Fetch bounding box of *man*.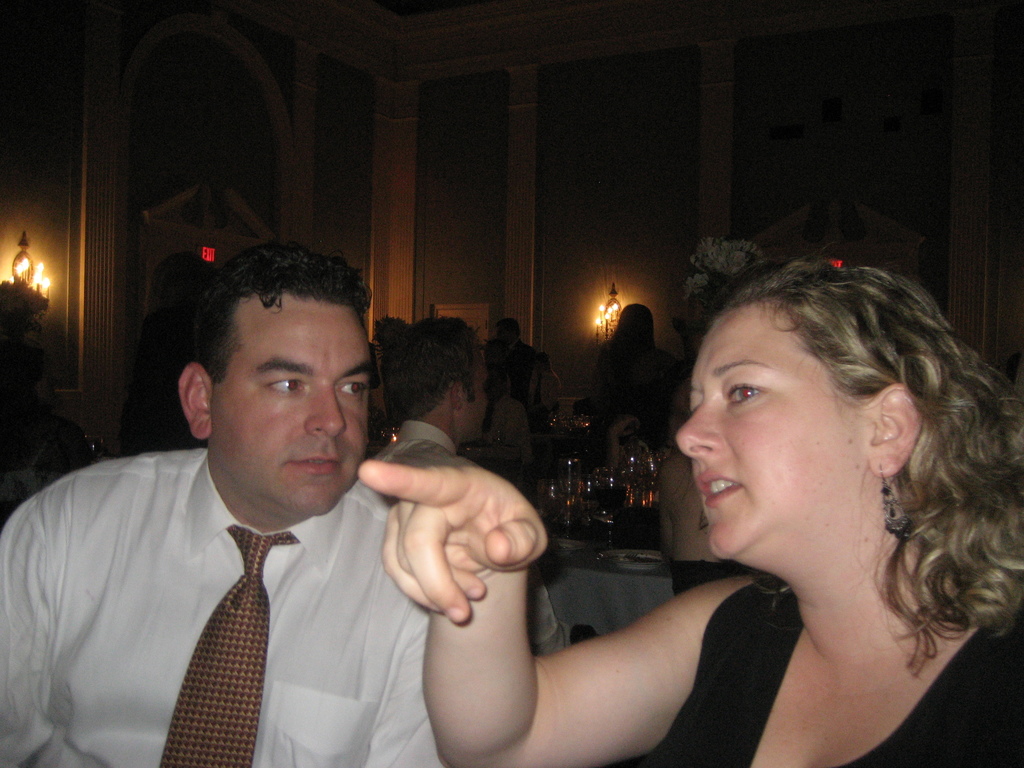
Bbox: x1=494 y1=318 x2=535 y2=412.
